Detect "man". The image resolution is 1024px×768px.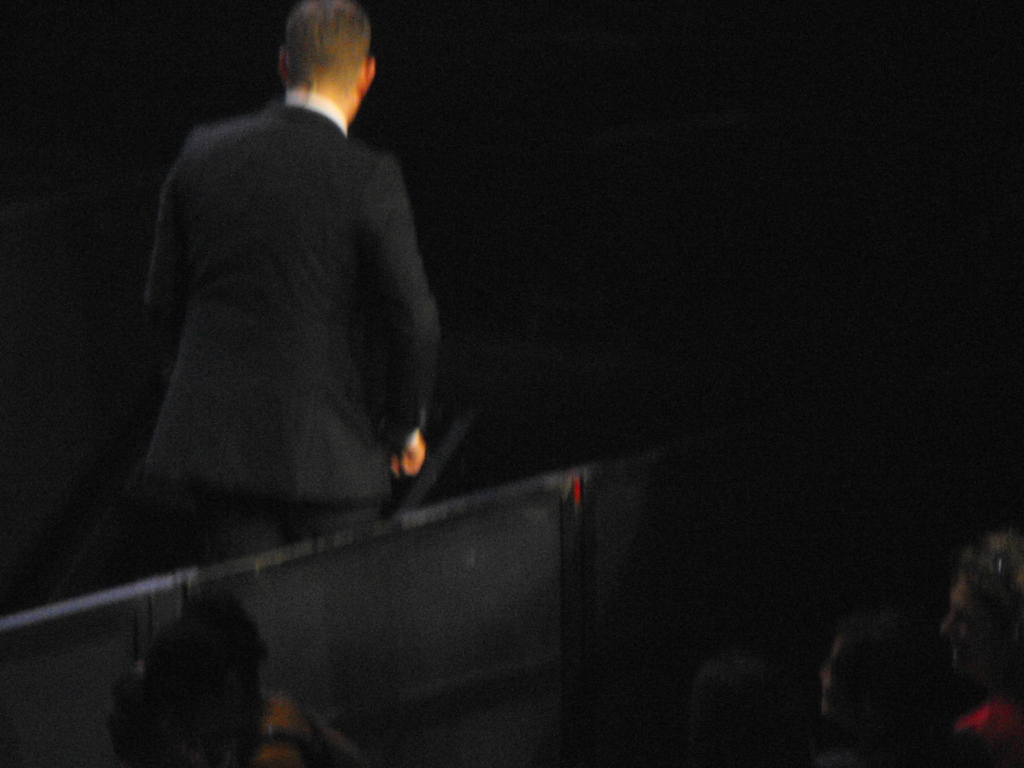
bbox(136, 4, 452, 568).
